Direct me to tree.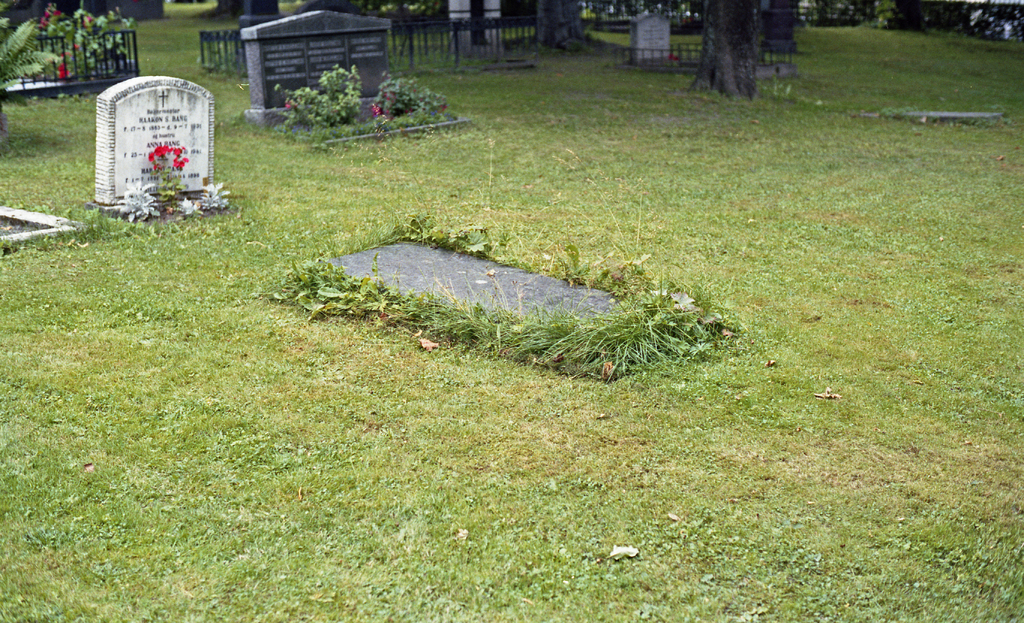
Direction: [left=669, top=1, right=800, bottom=86].
